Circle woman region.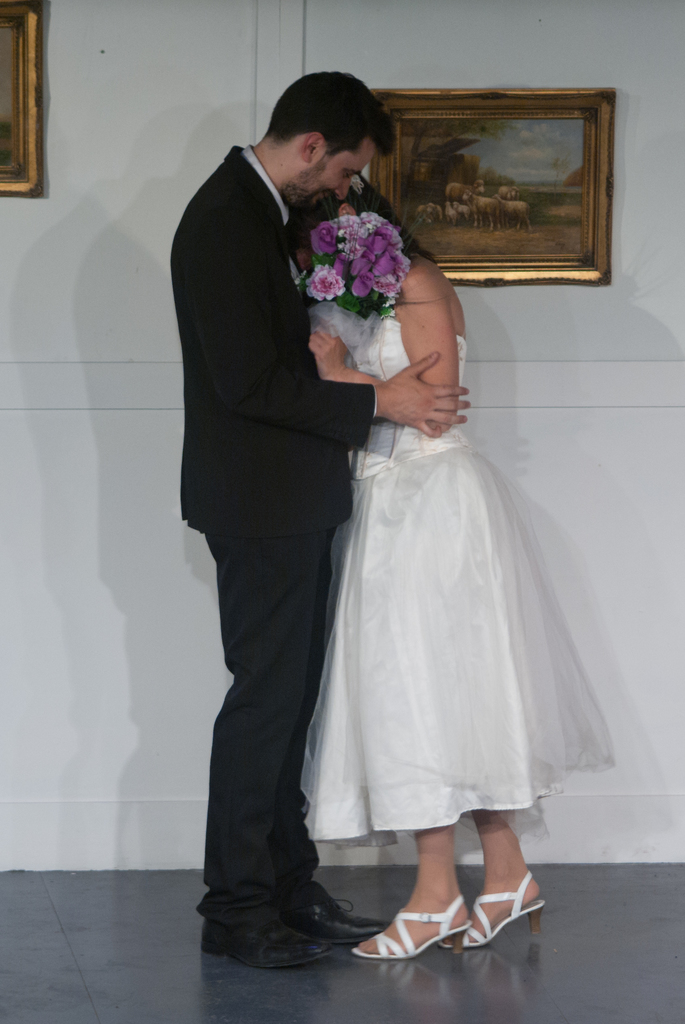
Region: <region>290, 199, 595, 858</region>.
